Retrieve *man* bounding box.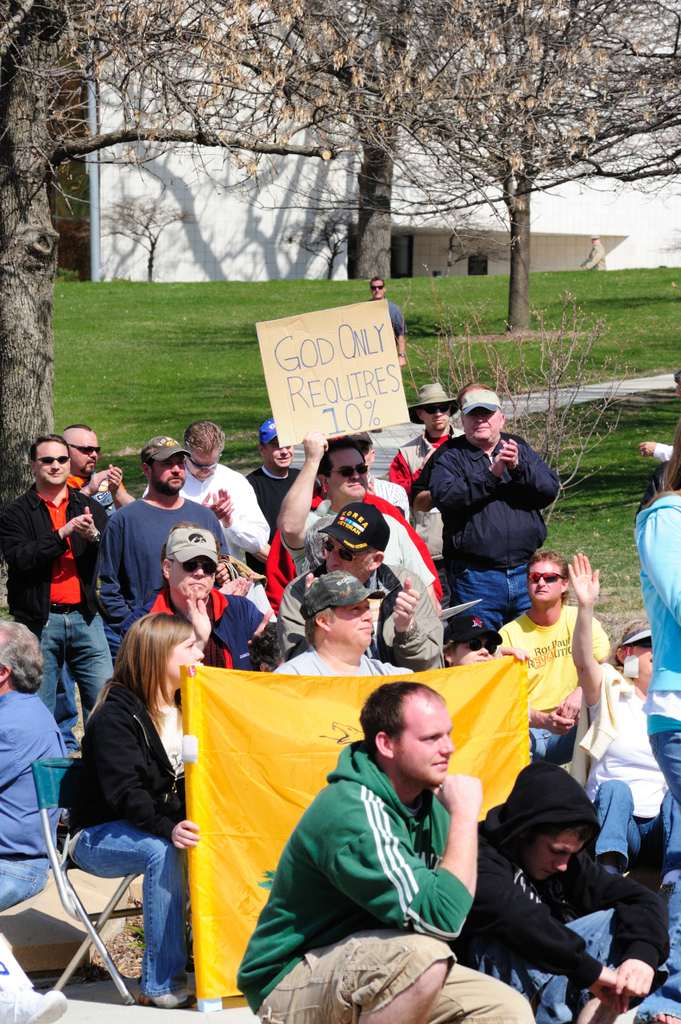
Bounding box: 271/572/417/676.
